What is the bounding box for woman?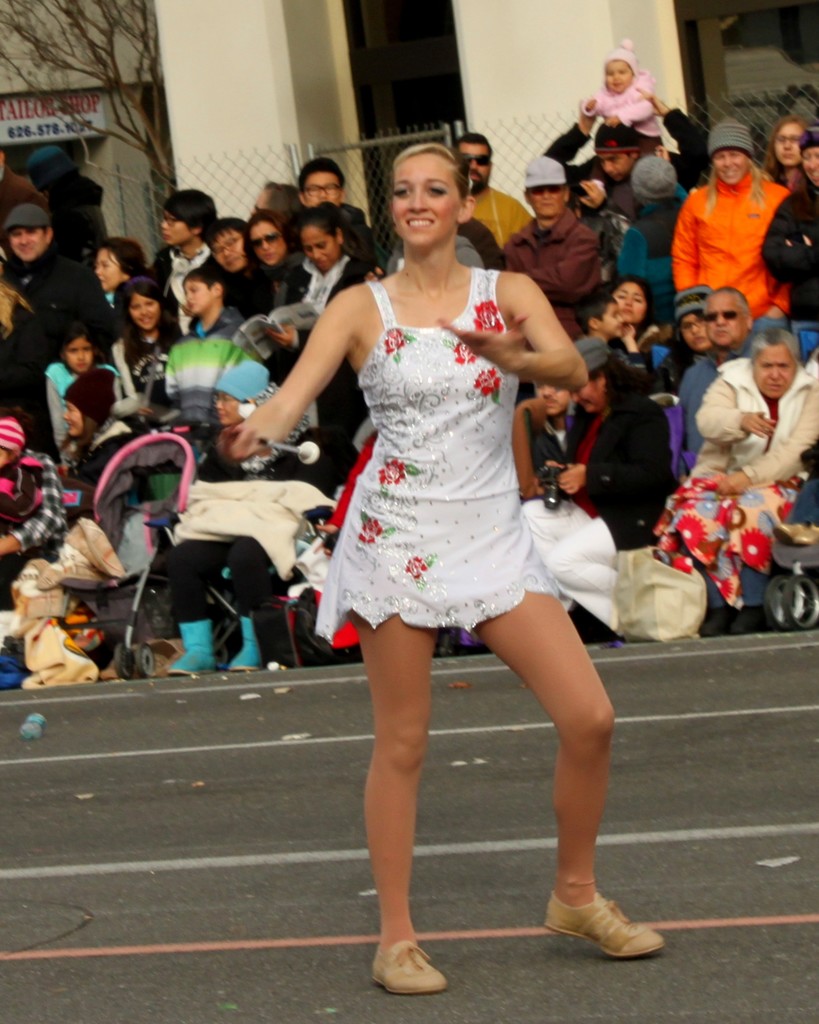
region(761, 126, 818, 357).
